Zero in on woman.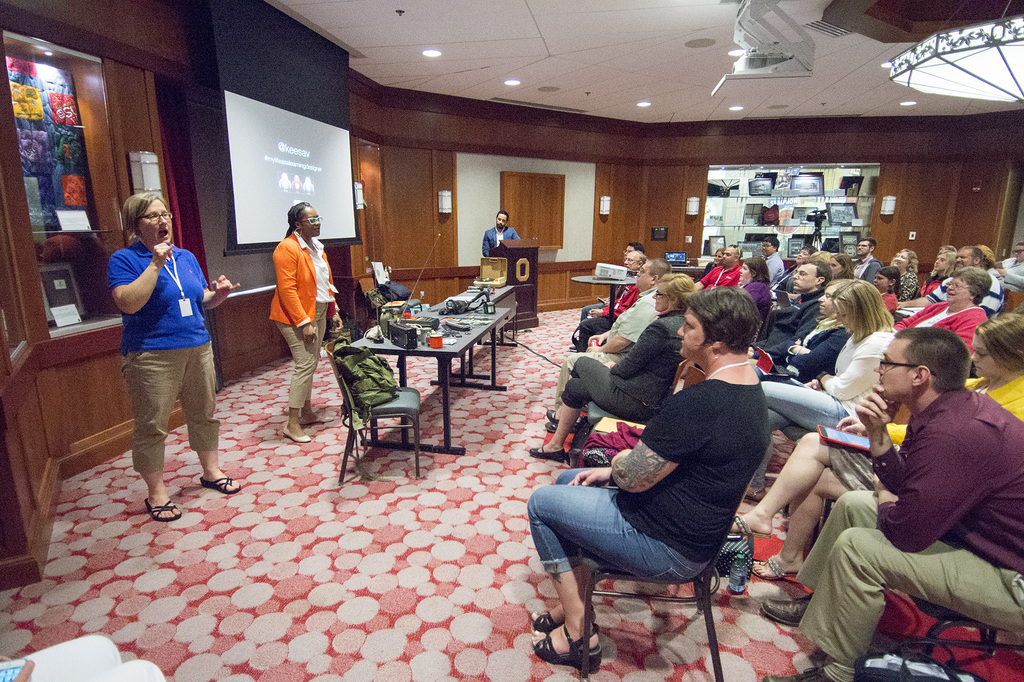
Zeroed in: [x1=869, y1=264, x2=900, y2=316].
